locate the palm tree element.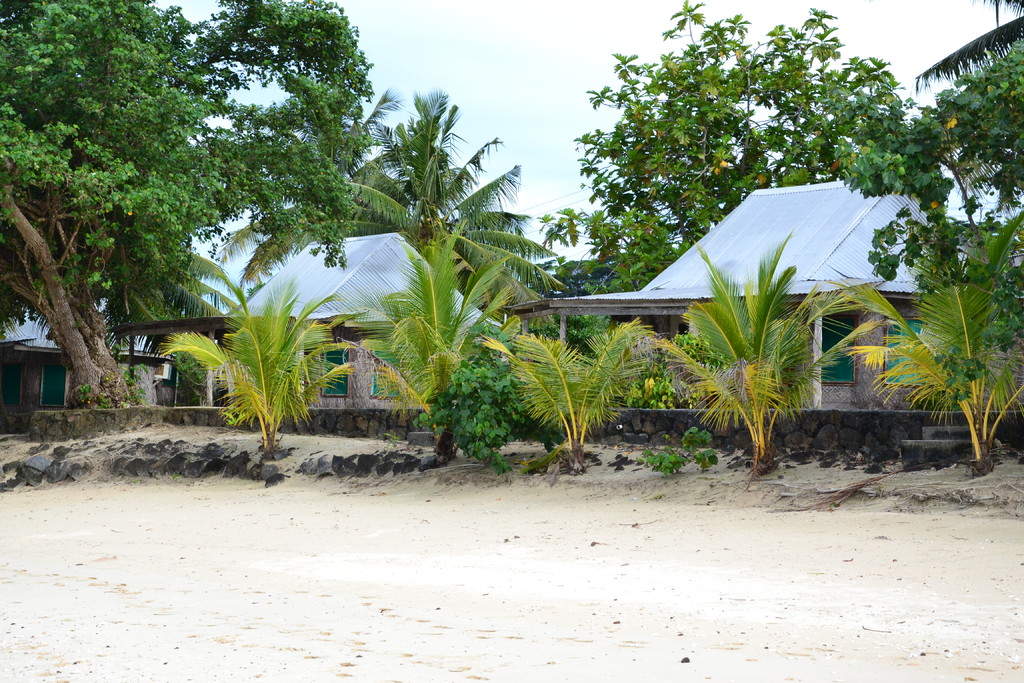
Element bbox: <bbox>499, 305, 653, 463</bbox>.
